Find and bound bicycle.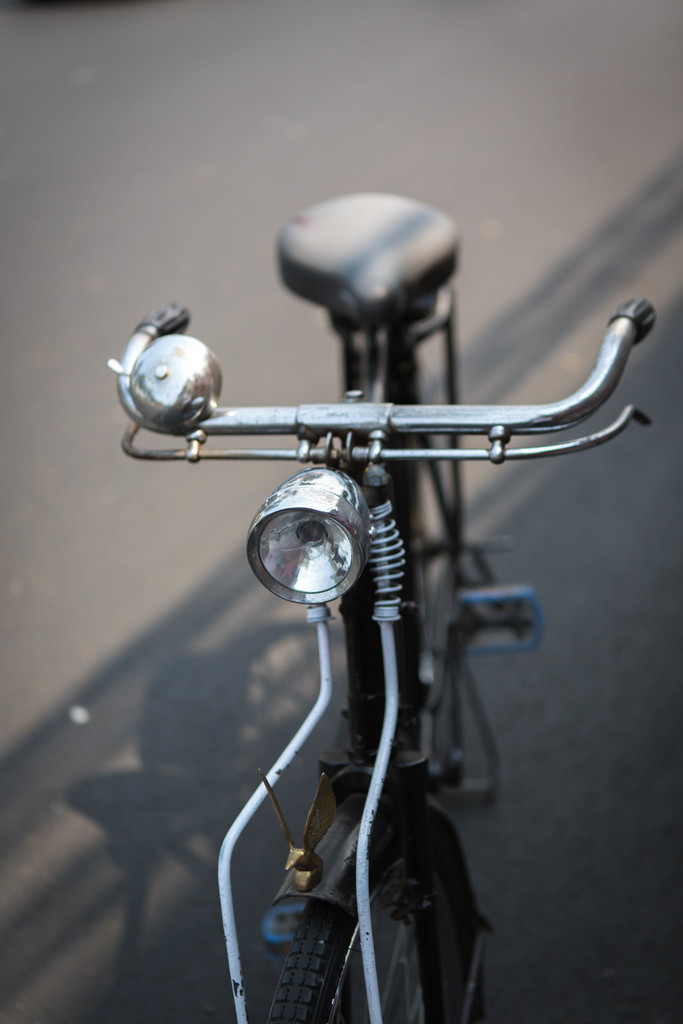
Bound: bbox=(143, 190, 654, 965).
